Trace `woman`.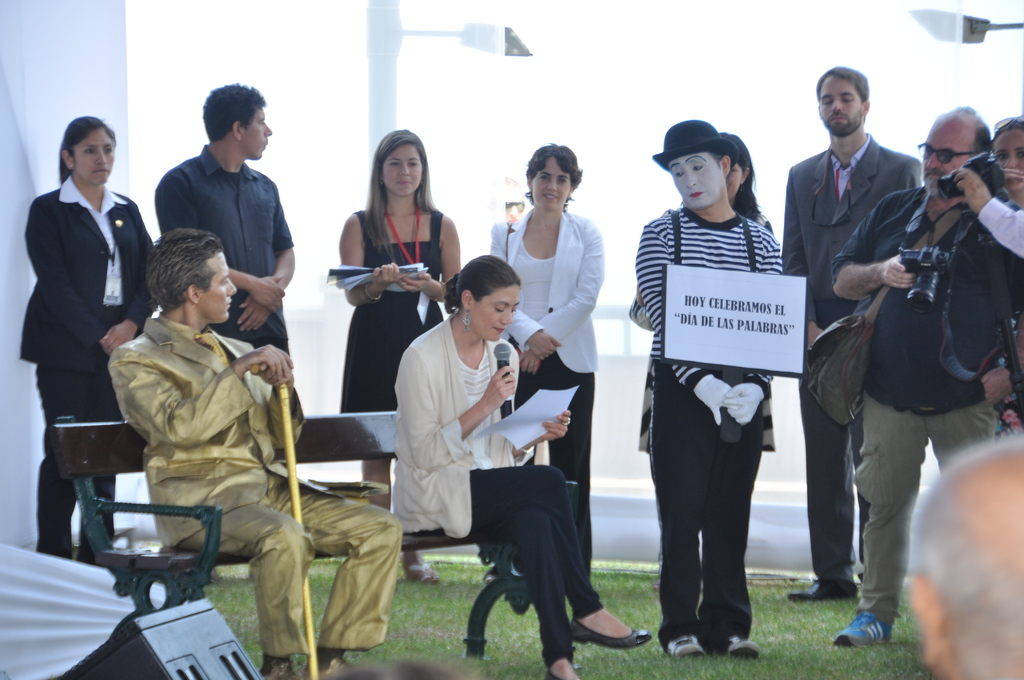
Traced to <bbox>633, 130, 780, 593</bbox>.
